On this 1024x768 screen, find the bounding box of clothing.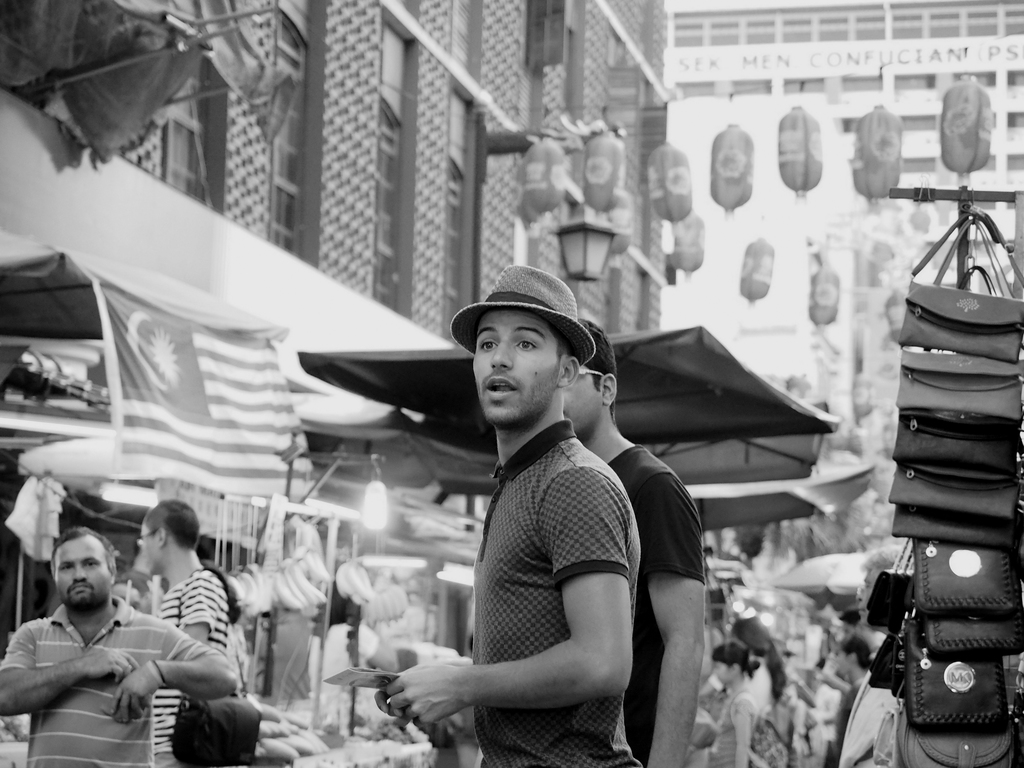
Bounding box: {"left": 830, "top": 673, "right": 884, "bottom": 767}.
